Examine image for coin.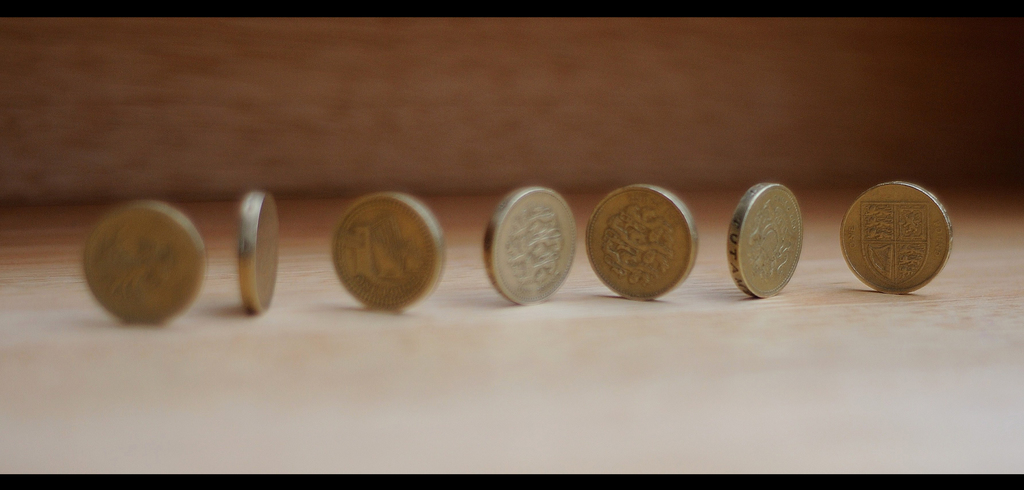
Examination result: bbox(240, 186, 282, 312).
